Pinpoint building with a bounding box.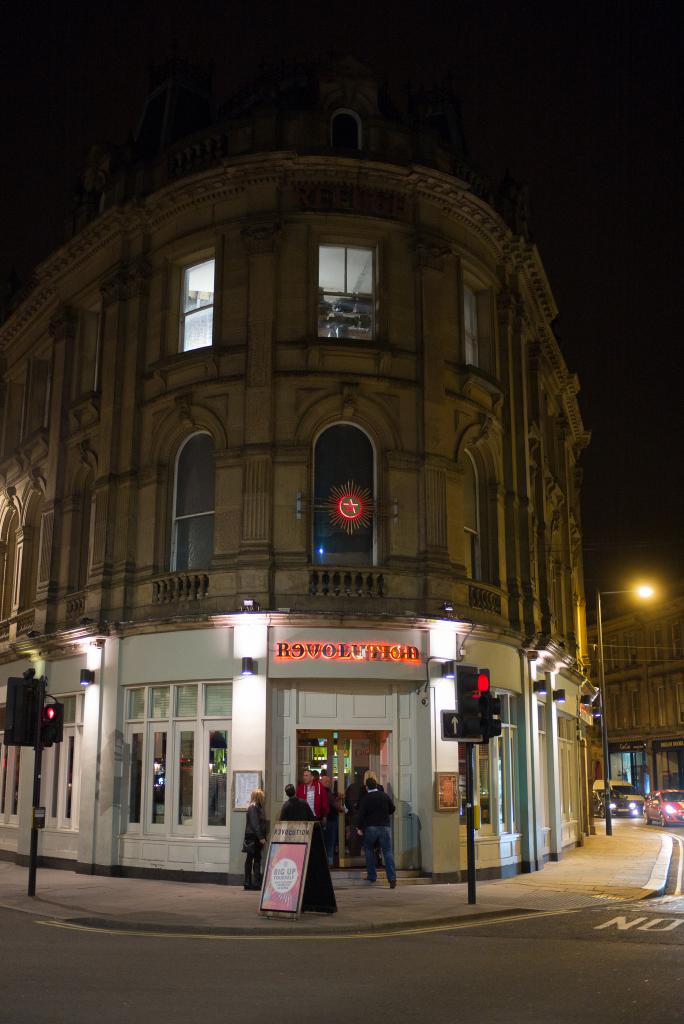
0 50 595 881.
